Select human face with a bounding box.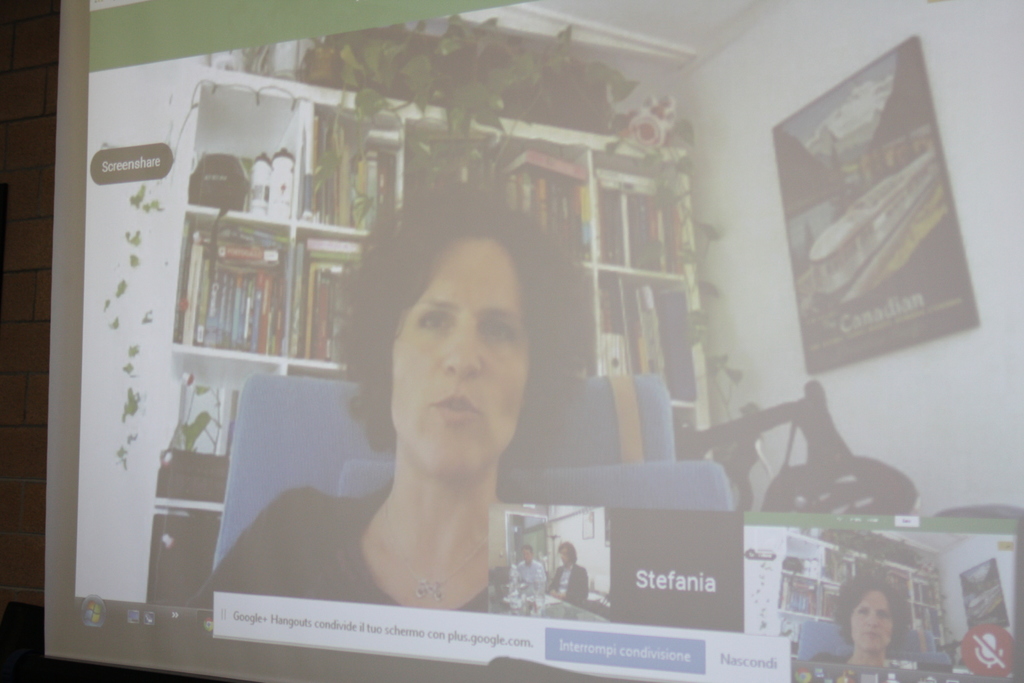
box=[394, 236, 531, 479].
